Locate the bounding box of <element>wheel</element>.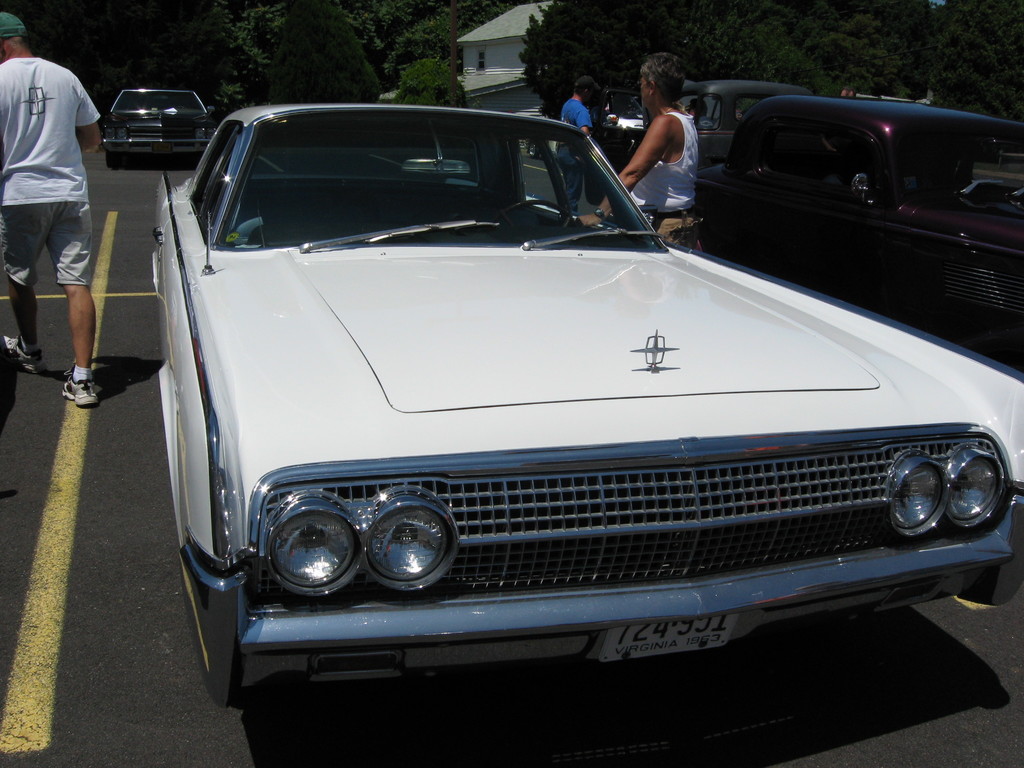
Bounding box: bbox=(529, 141, 540, 159).
